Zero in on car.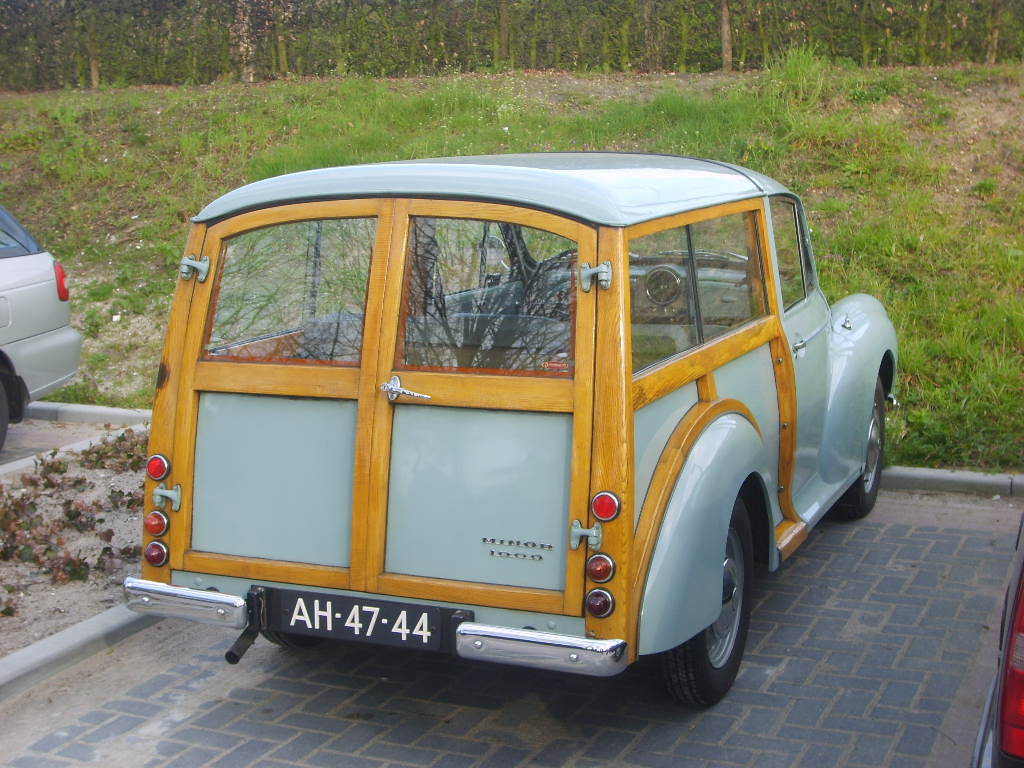
Zeroed in: {"x1": 0, "y1": 195, "x2": 90, "y2": 449}.
